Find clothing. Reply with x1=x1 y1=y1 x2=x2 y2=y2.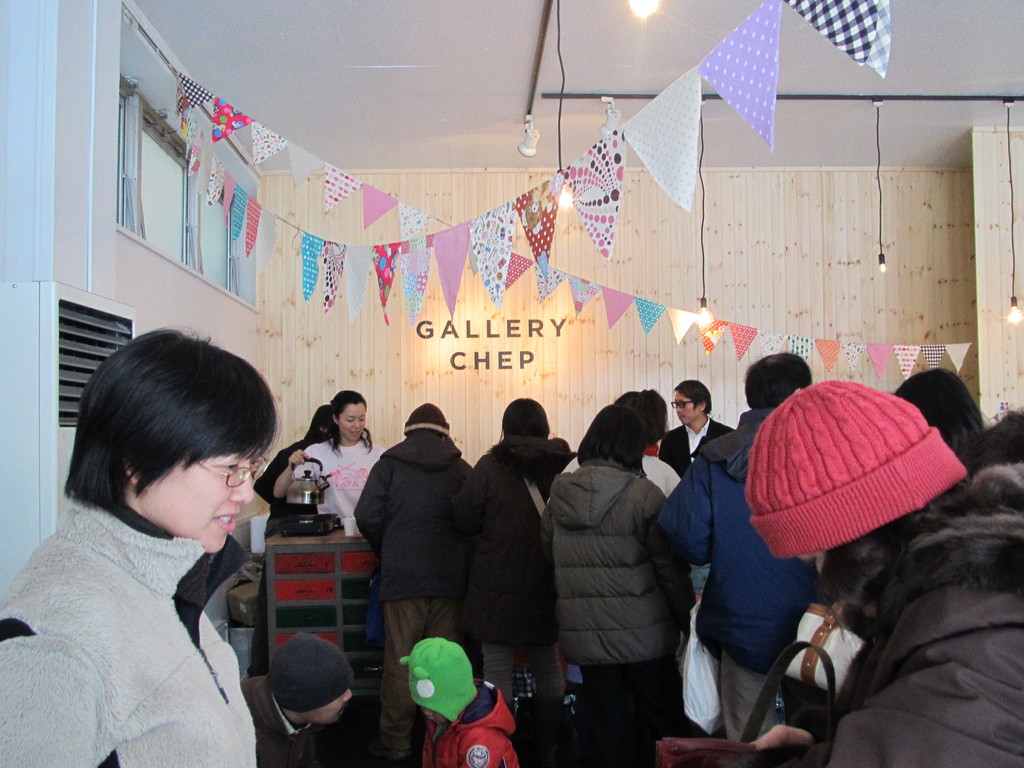
x1=349 y1=421 x2=472 y2=744.
